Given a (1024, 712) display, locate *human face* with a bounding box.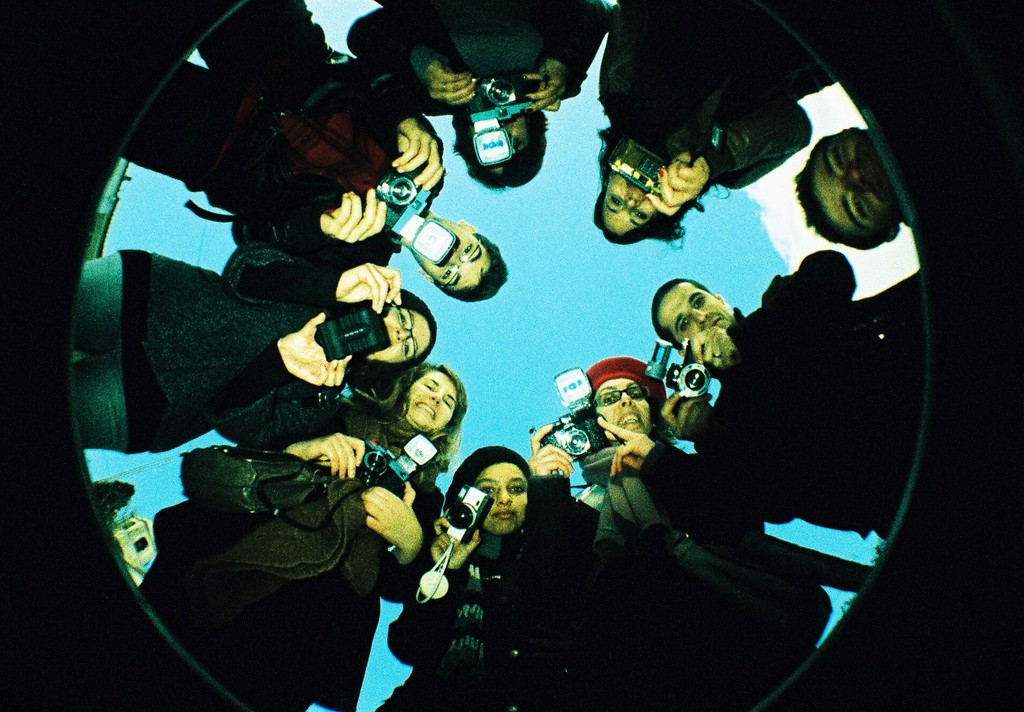
Located: locate(488, 113, 524, 175).
